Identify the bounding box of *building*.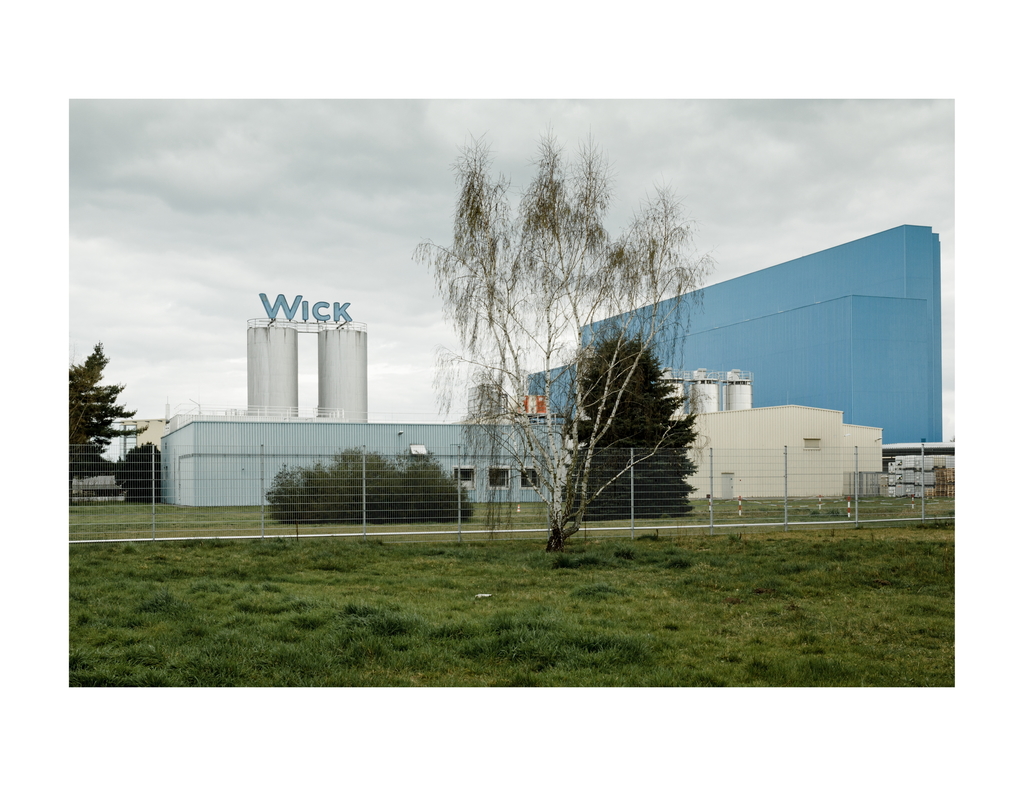
659/370/886/501.
